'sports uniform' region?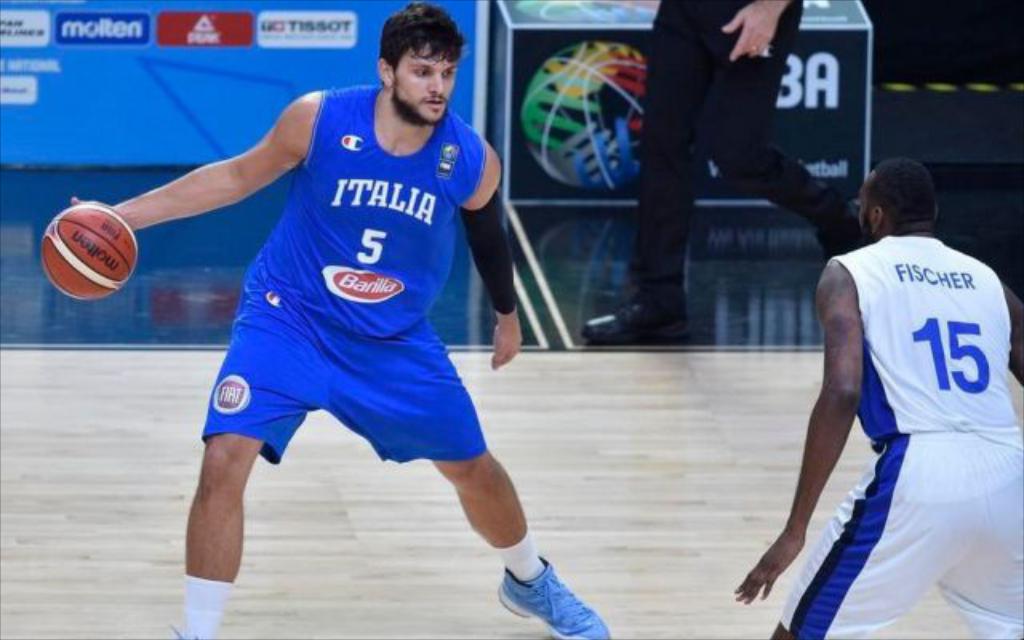
(left=770, top=230, right=1022, bottom=638)
